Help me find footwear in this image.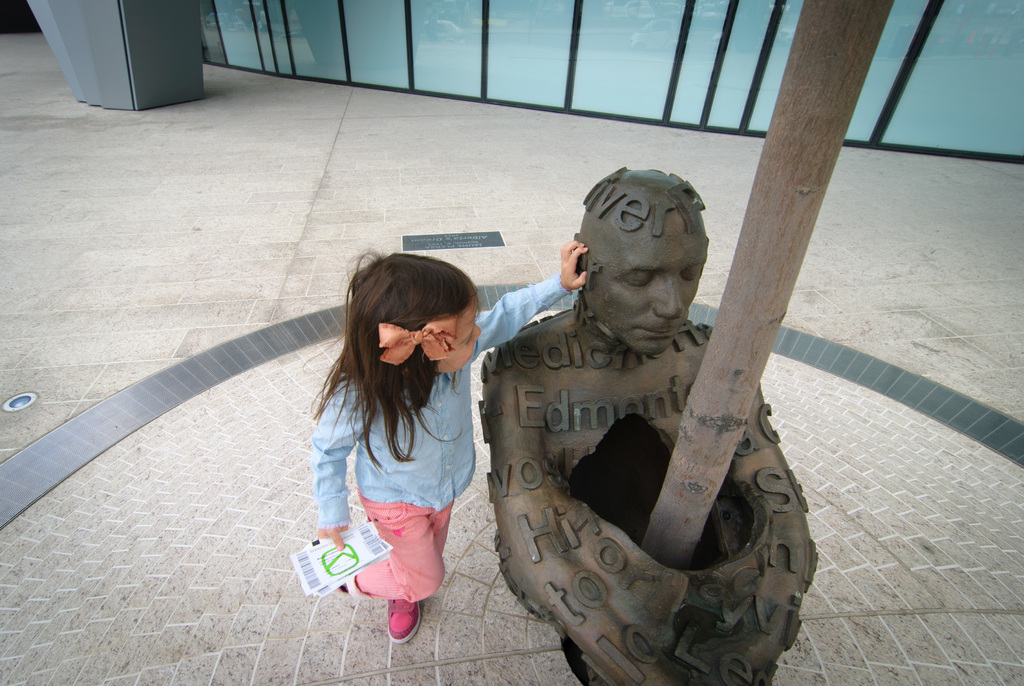
Found it: select_region(380, 598, 420, 645).
